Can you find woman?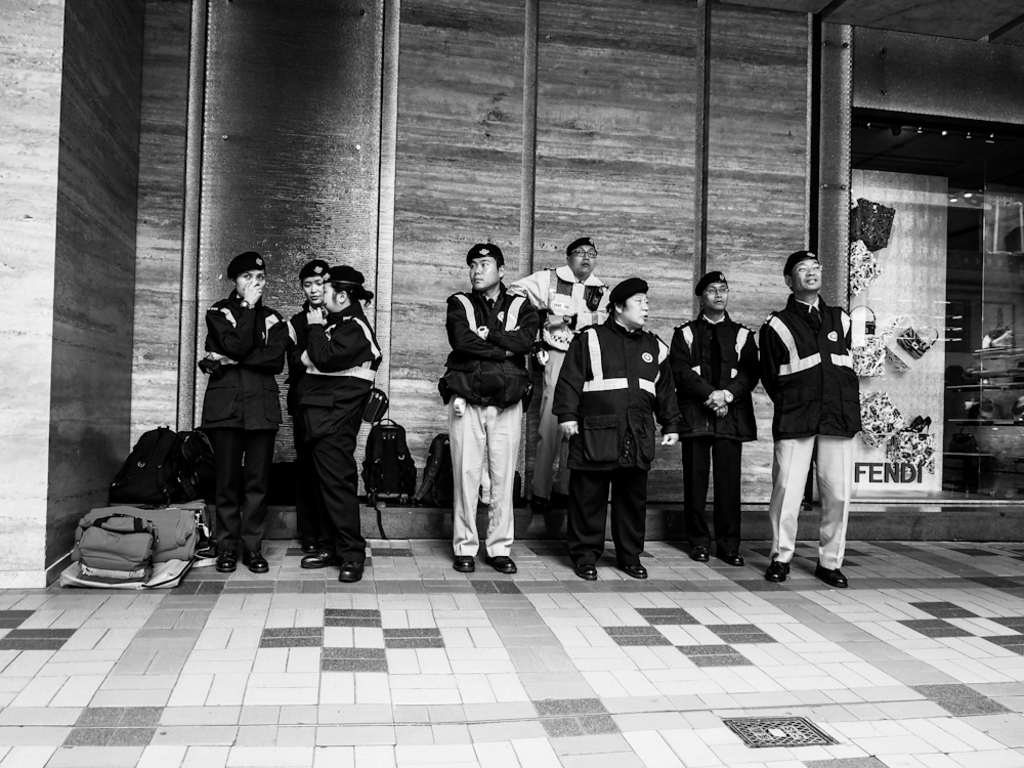
Yes, bounding box: l=299, t=265, r=383, b=583.
